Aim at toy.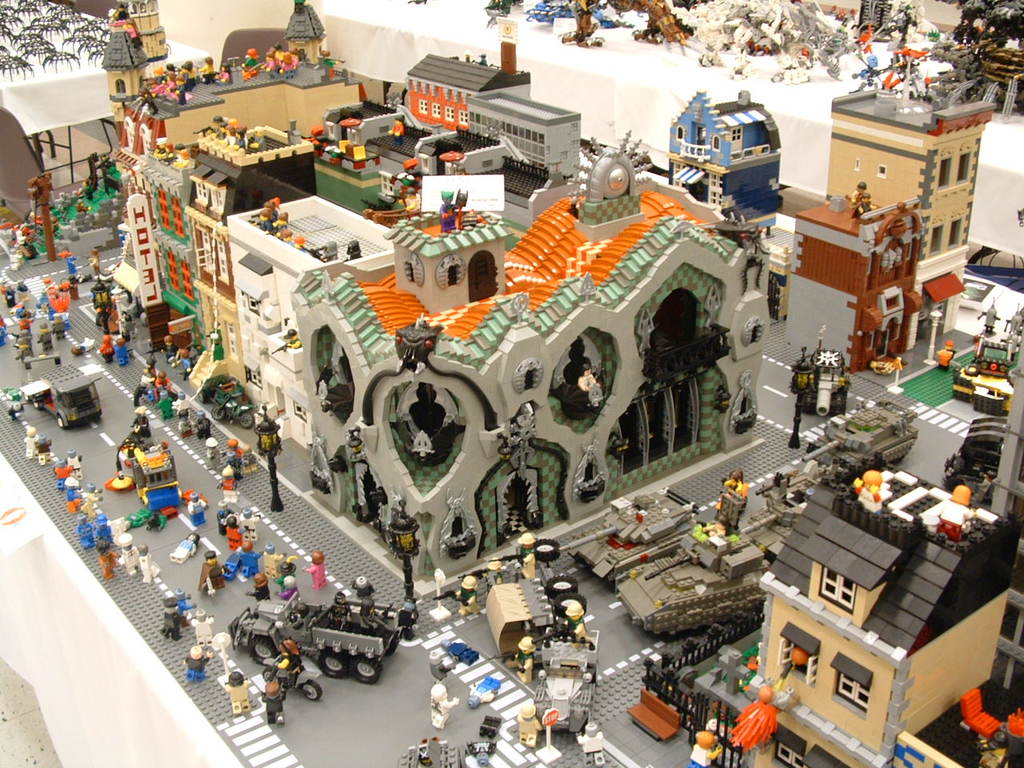
Aimed at bbox=(466, 558, 508, 593).
